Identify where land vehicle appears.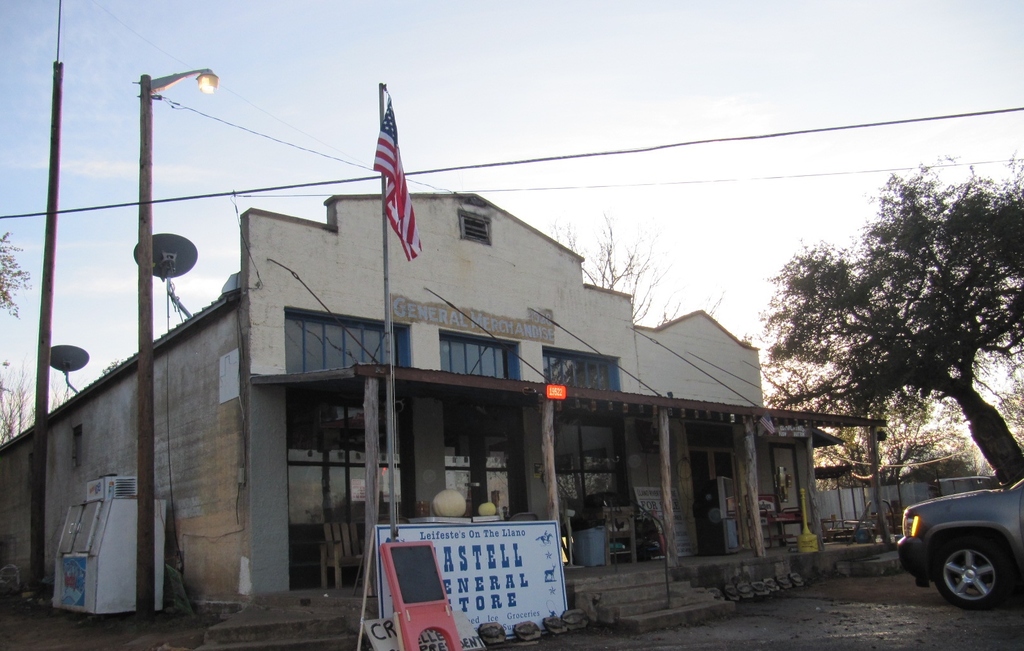
Appears at (x1=894, y1=476, x2=1023, y2=612).
